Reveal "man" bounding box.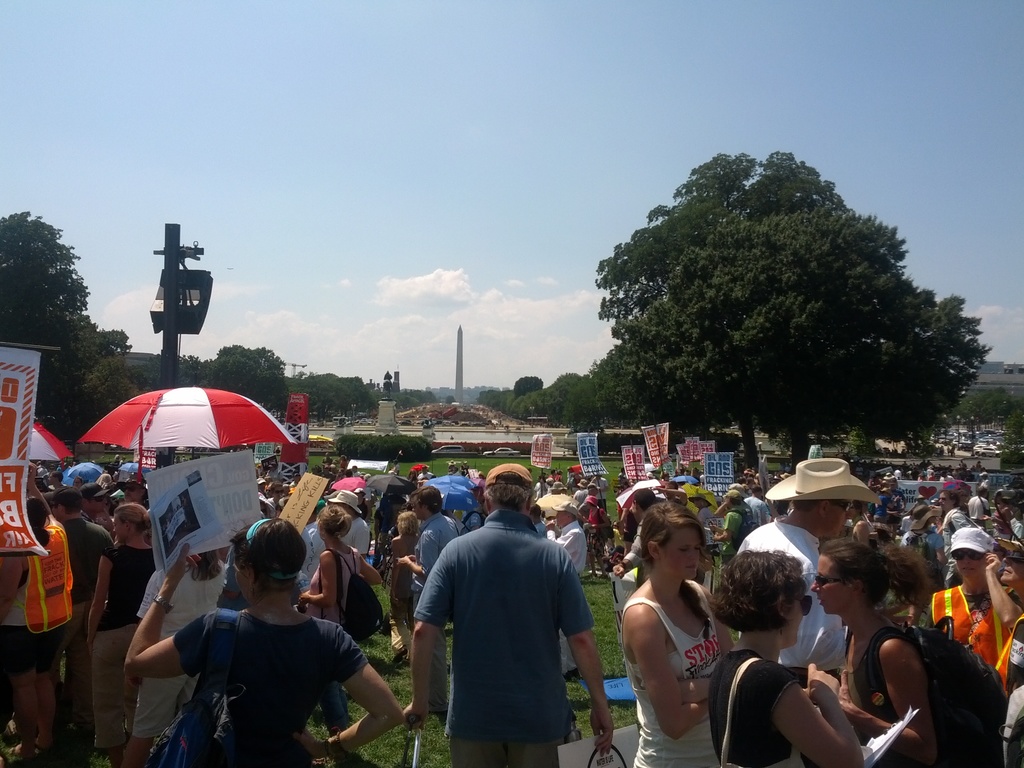
Revealed: <box>394,488,460,718</box>.
